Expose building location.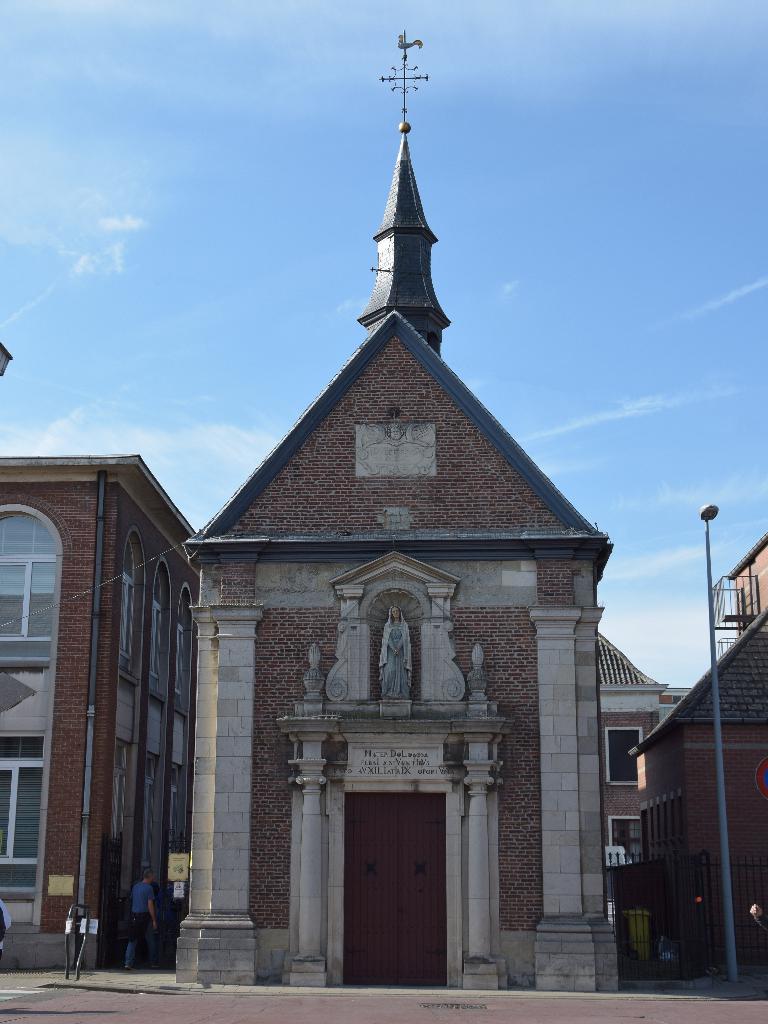
Exposed at (595, 629, 693, 944).
